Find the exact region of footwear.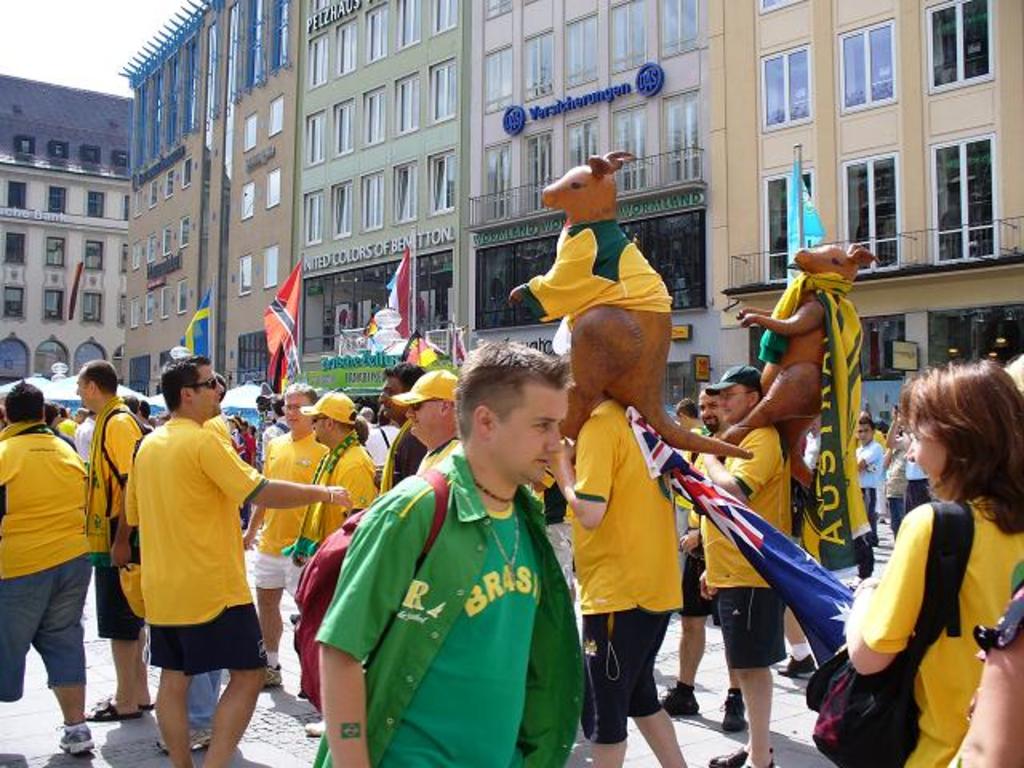
Exact region: [301,707,331,741].
